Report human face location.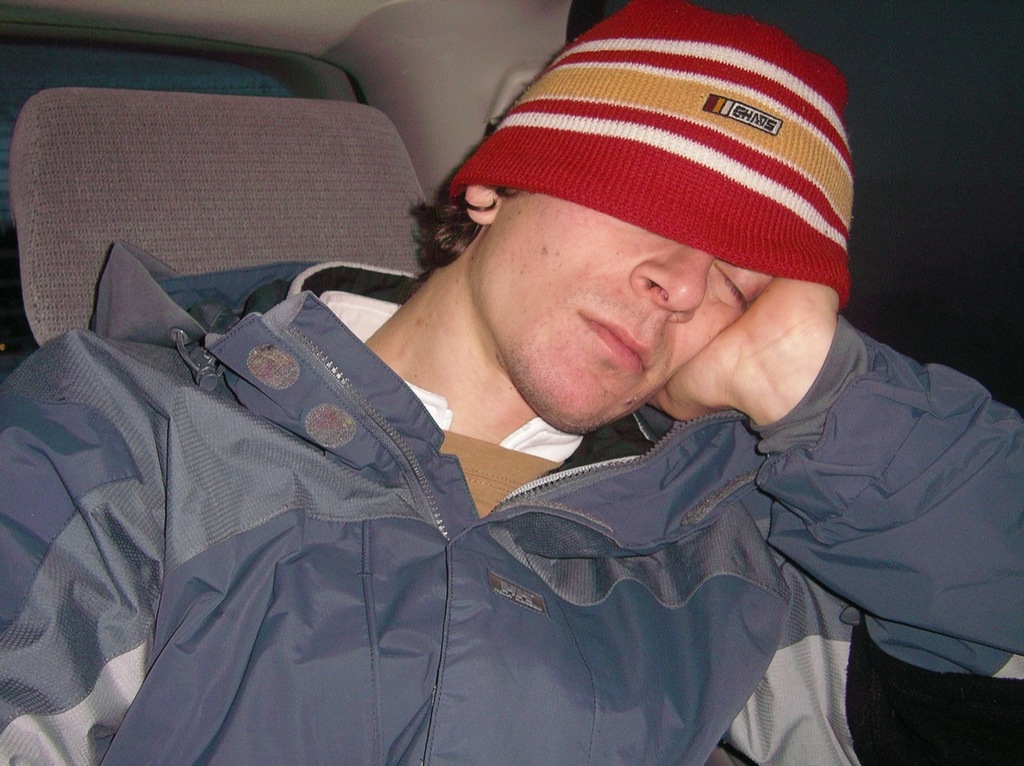
Report: (469,190,773,441).
